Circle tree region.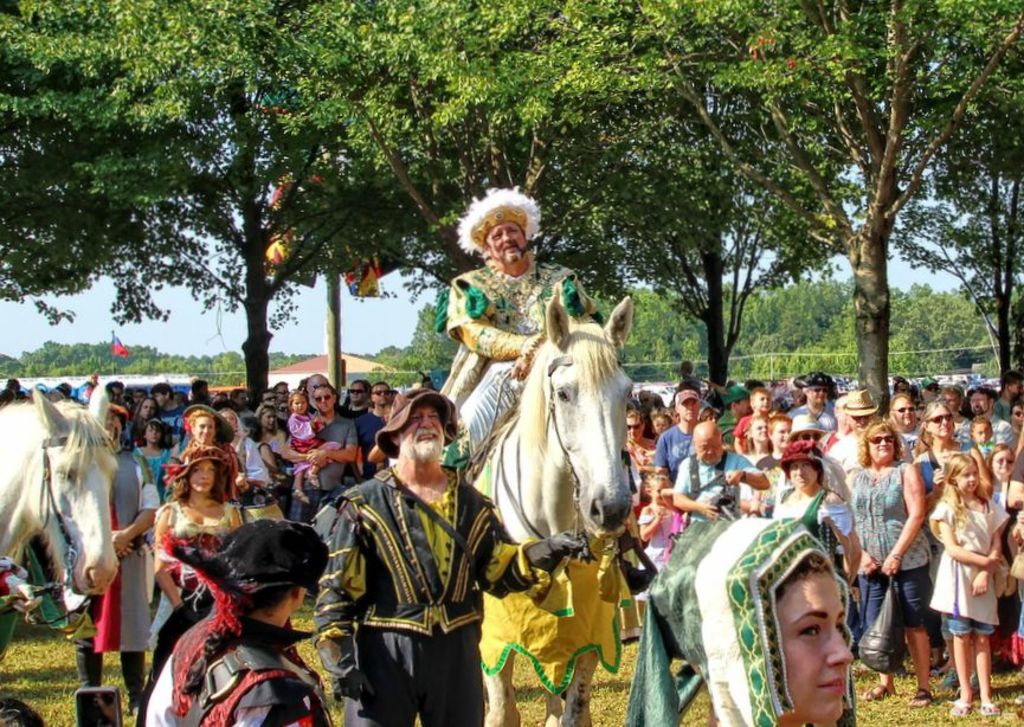
Region: rect(401, 98, 636, 345).
